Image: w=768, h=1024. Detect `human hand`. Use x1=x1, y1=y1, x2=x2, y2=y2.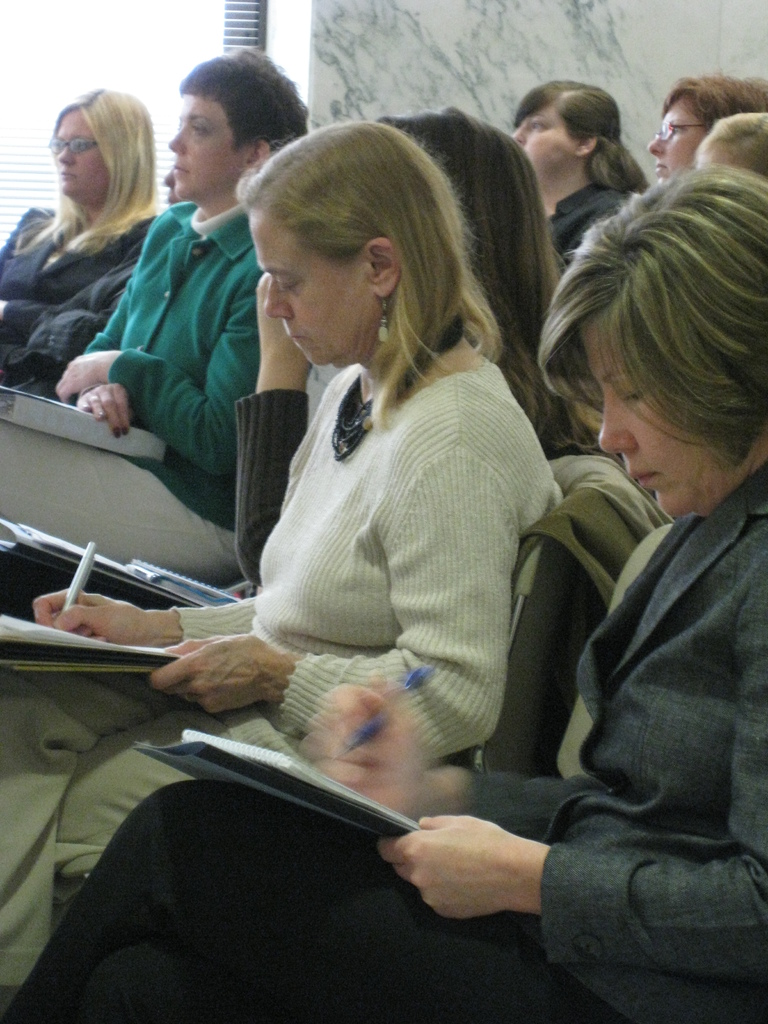
x1=317, y1=680, x2=424, y2=810.
